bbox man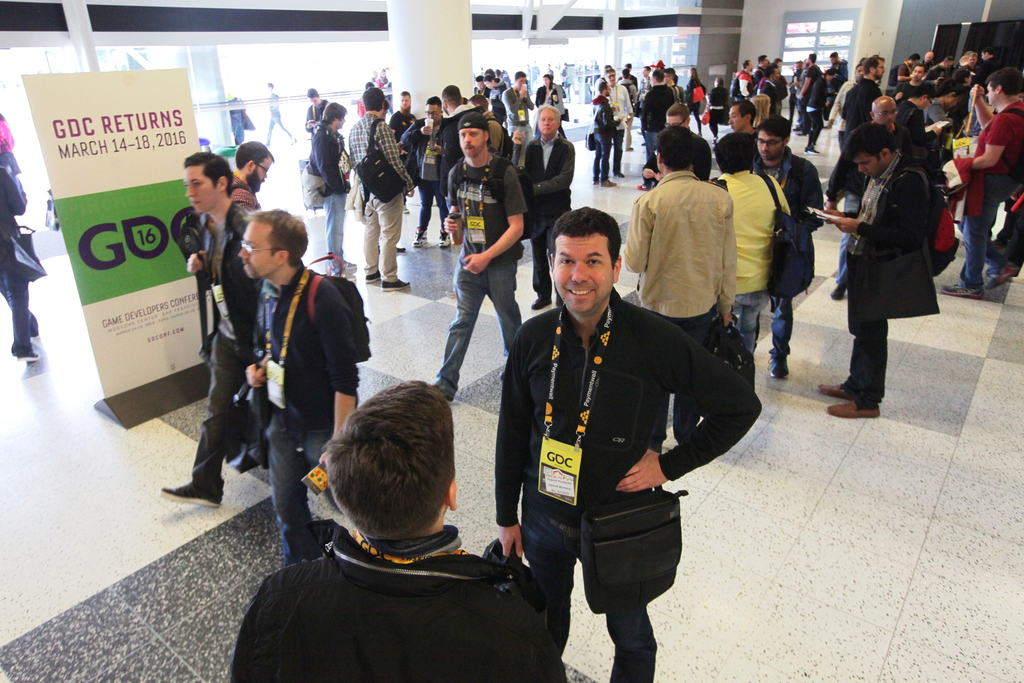
[797, 54, 830, 134]
